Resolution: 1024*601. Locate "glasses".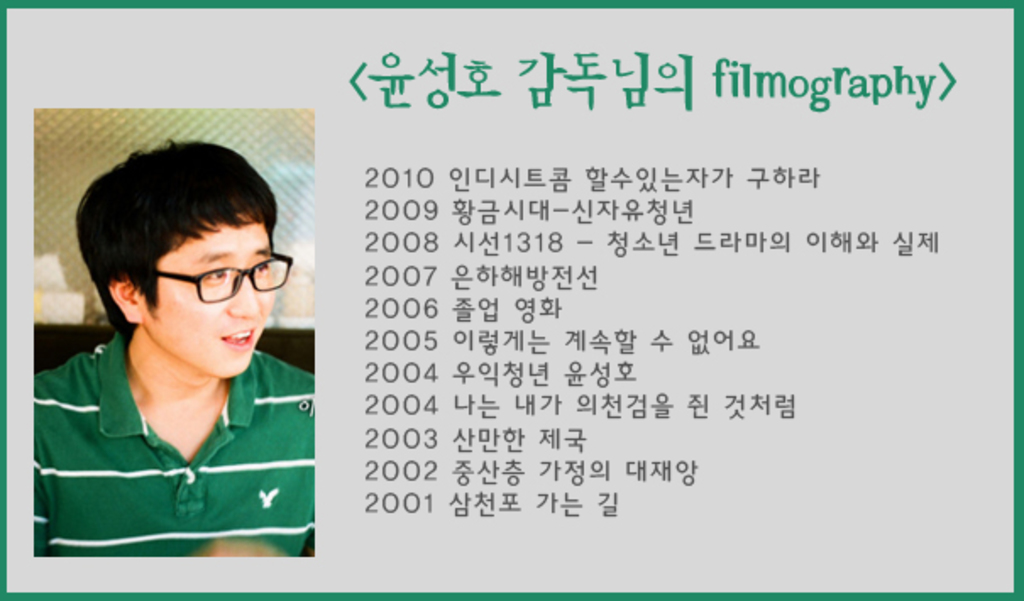
region(129, 262, 266, 308).
